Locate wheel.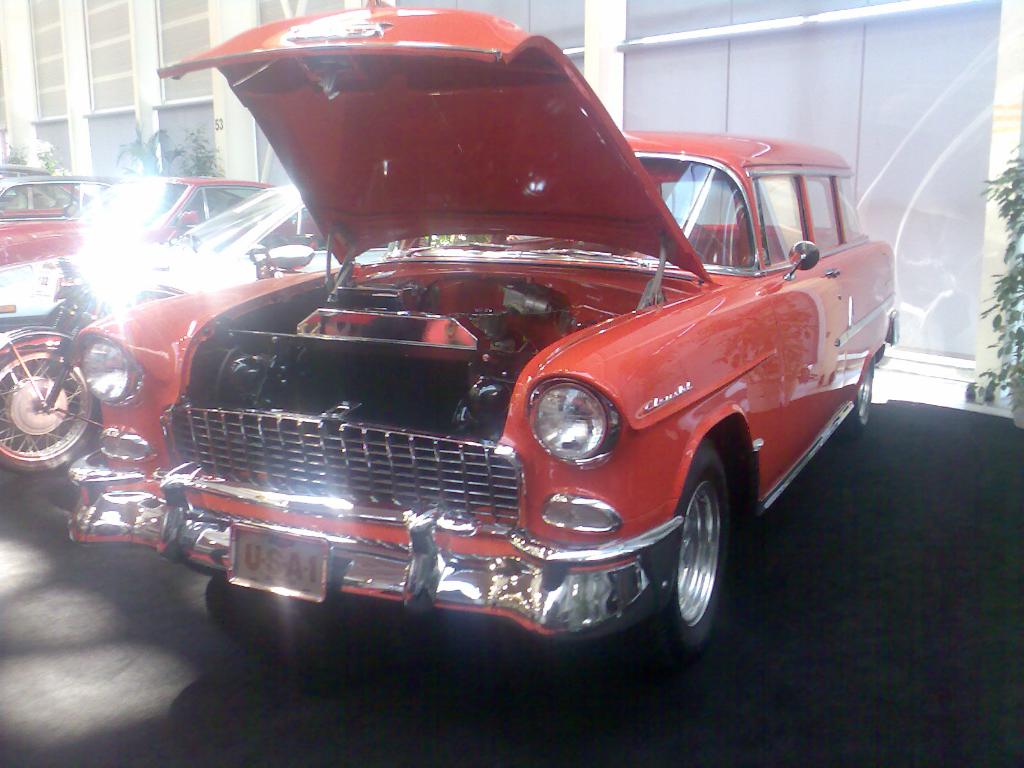
Bounding box: <box>639,428,731,664</box>.
